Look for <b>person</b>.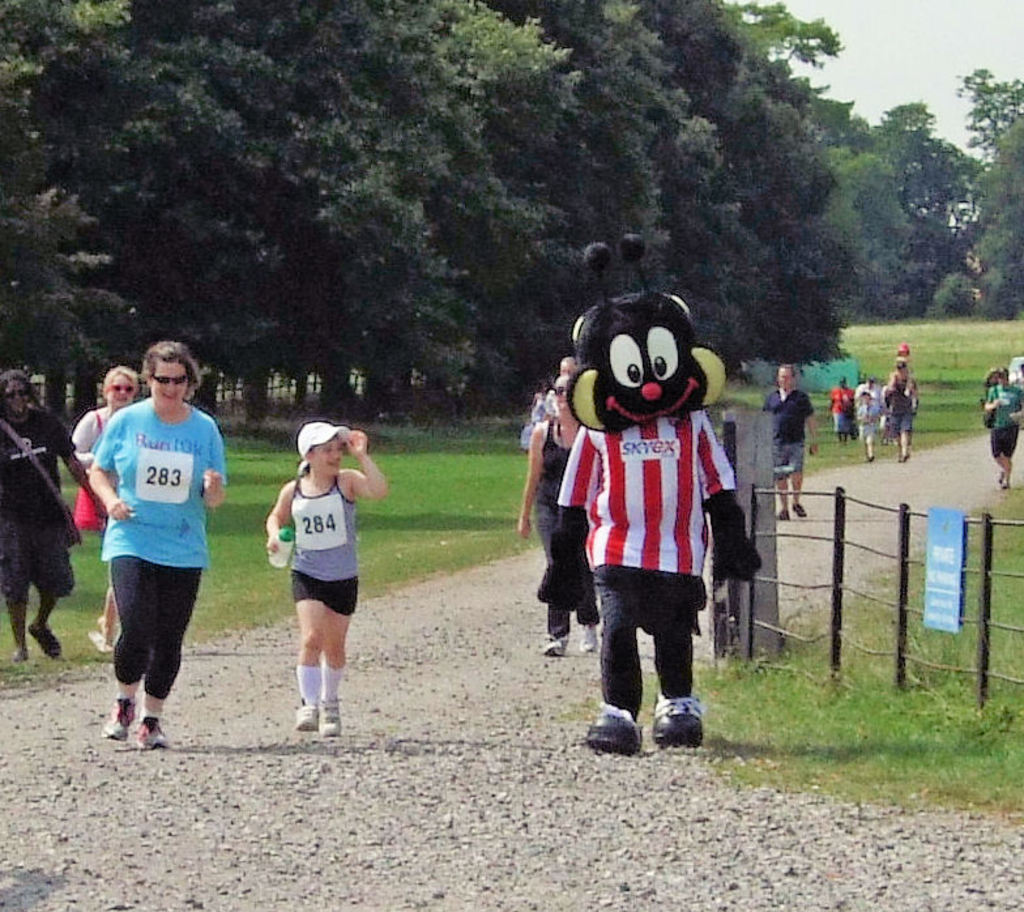
Found: box(71, 338, 232, 750).
